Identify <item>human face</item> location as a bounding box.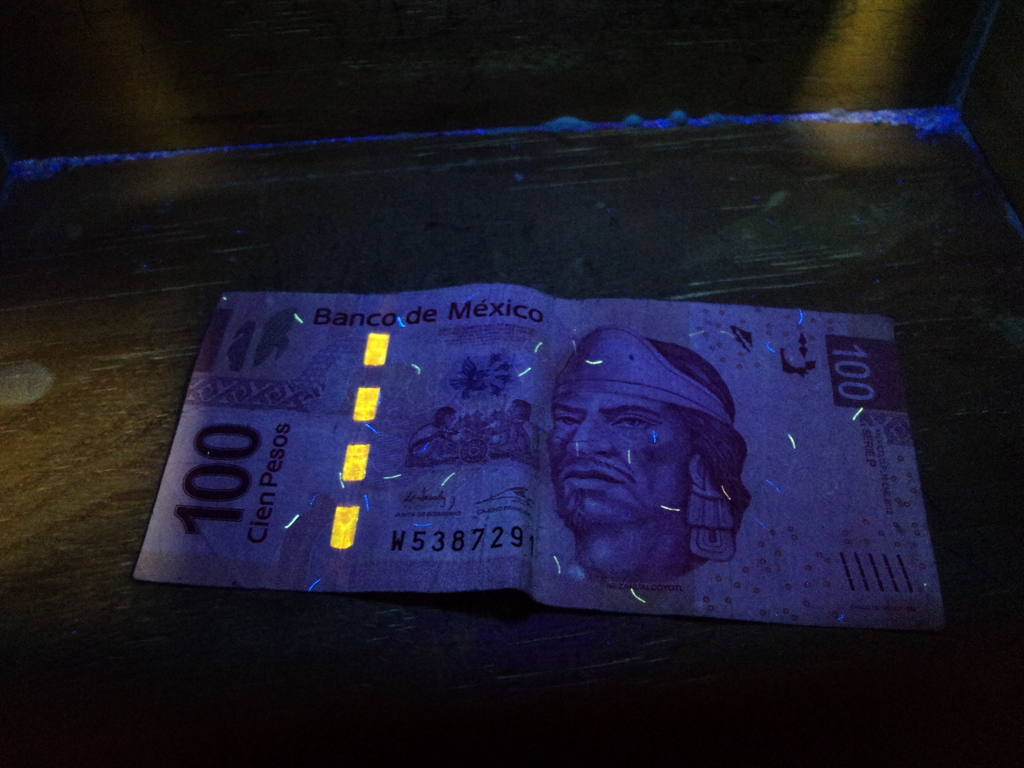
region(543, 389, 669, 532).
